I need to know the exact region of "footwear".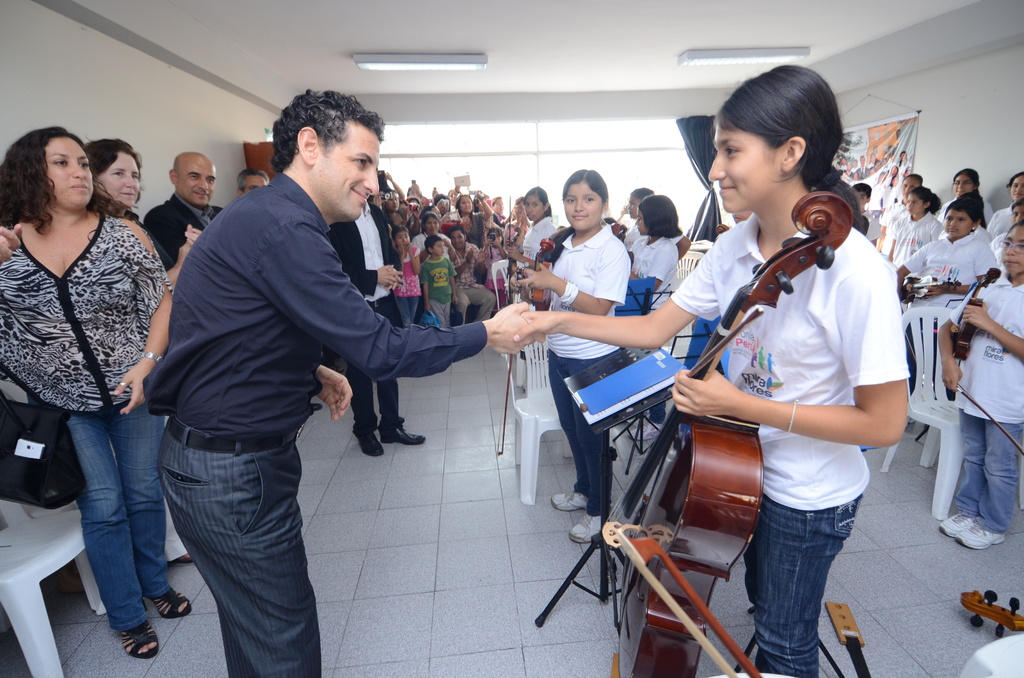
Region: x1=134 y1=583 x2=191 y2=622.
